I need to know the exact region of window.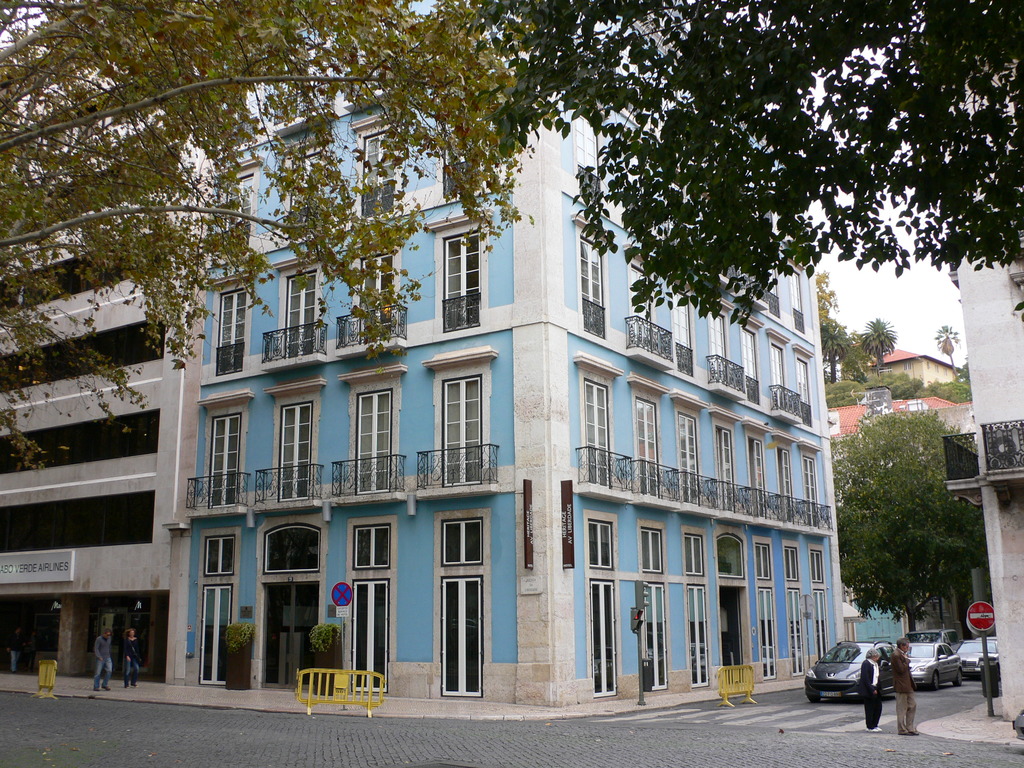
Region: [left=646, top=580, right=668, bottom=686].
